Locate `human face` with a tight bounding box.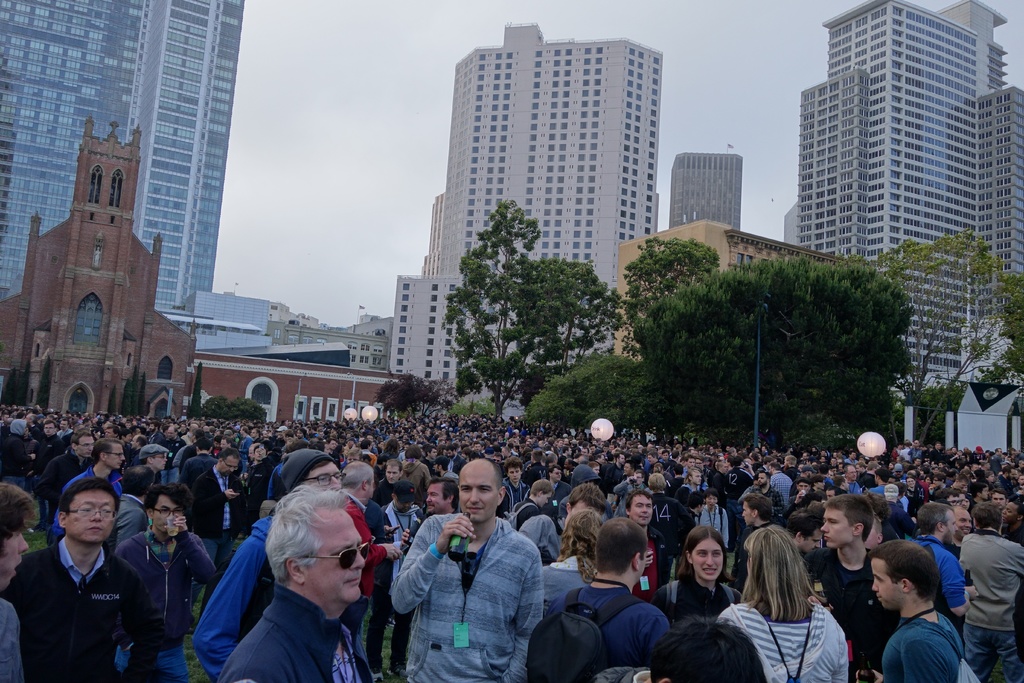
(595,466,600,473).
